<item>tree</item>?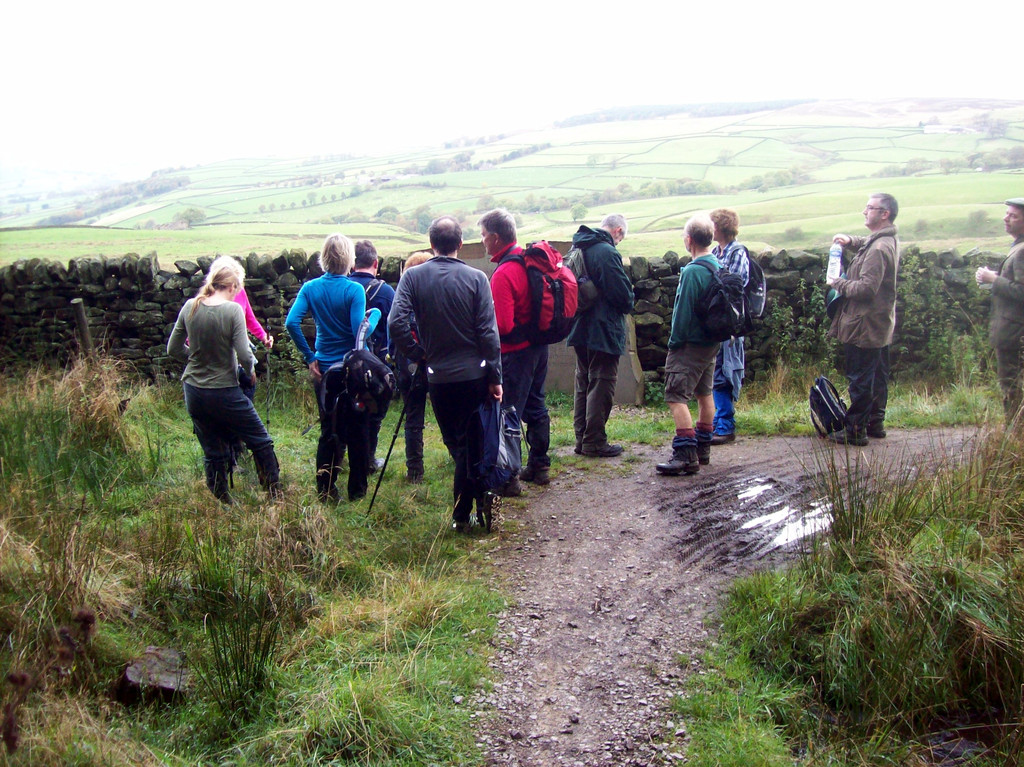
[285,178,288,187]
